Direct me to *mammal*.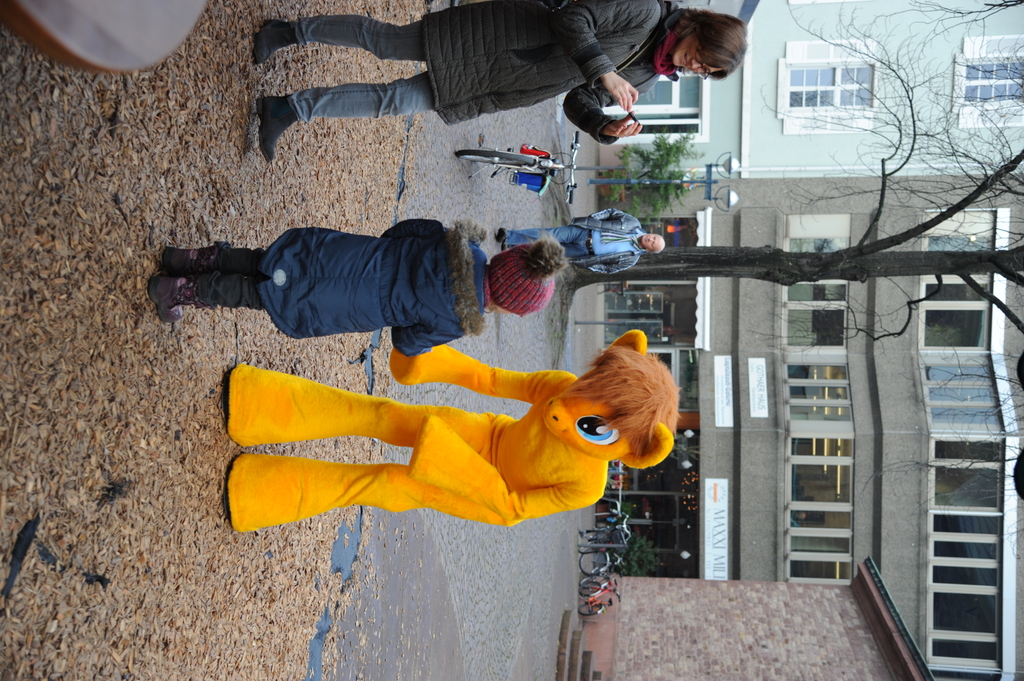
Direction: bbox(496, 204, 668, 269).
